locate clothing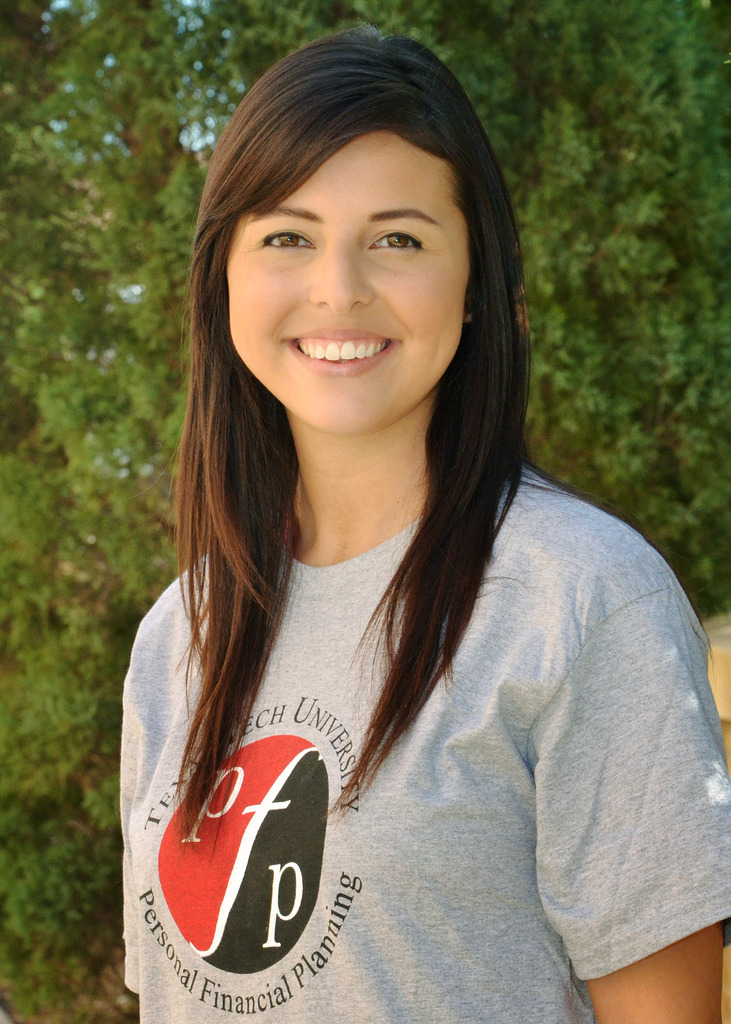
84:541:712:1007
